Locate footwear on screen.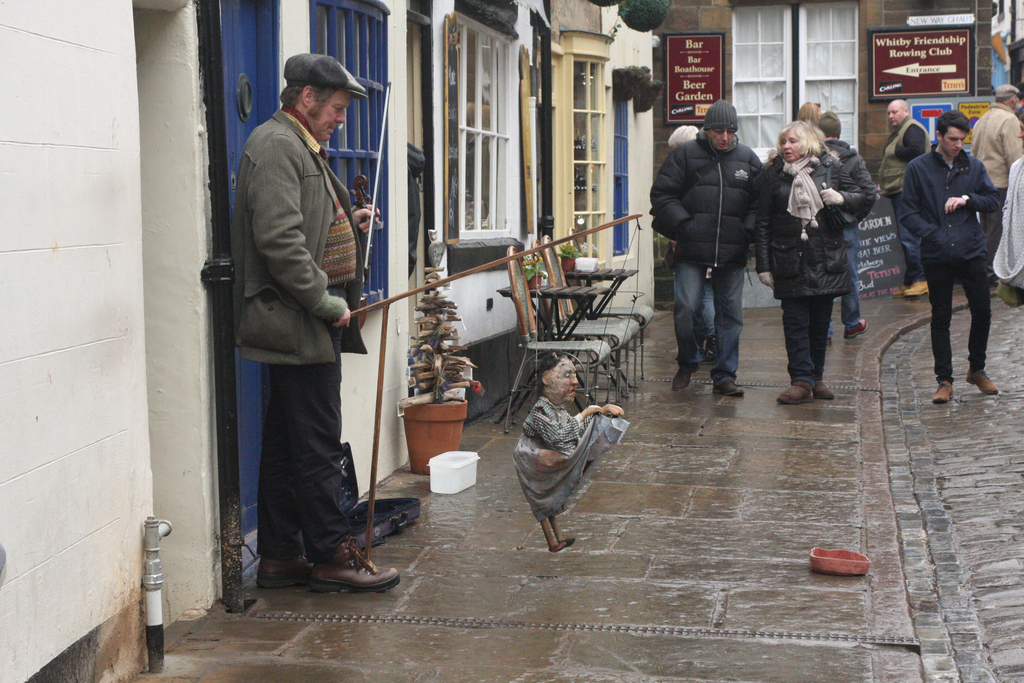
On screen at l=714, t=378, r=746, b=396.
